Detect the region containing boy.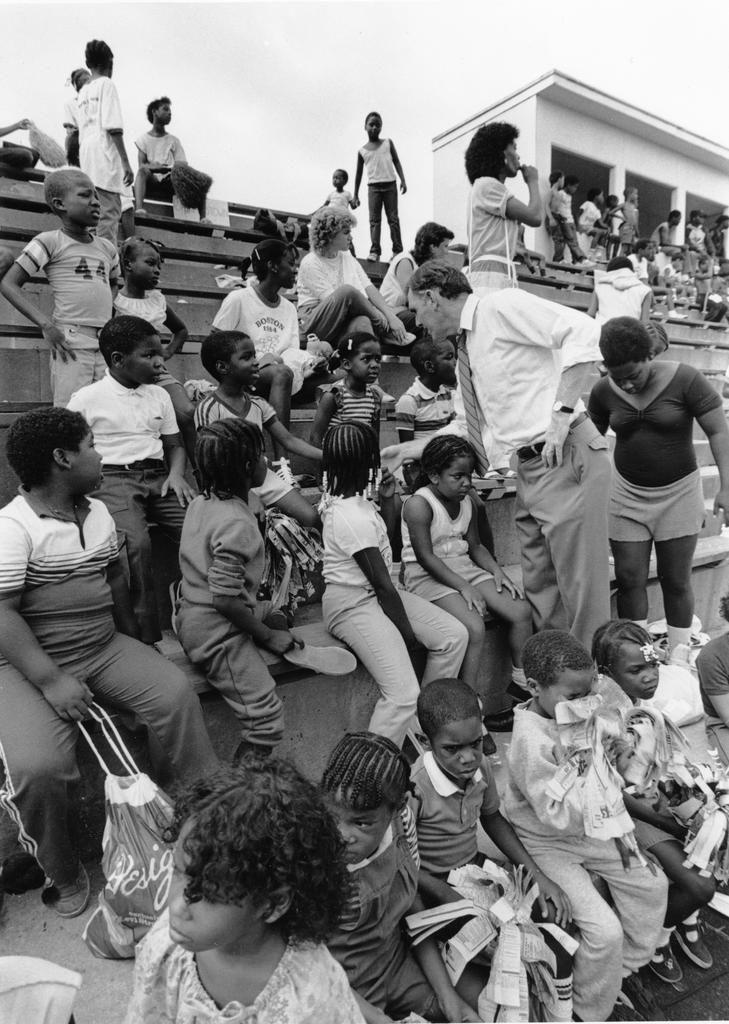
left=186, top=323, right=331, bottom=541.
